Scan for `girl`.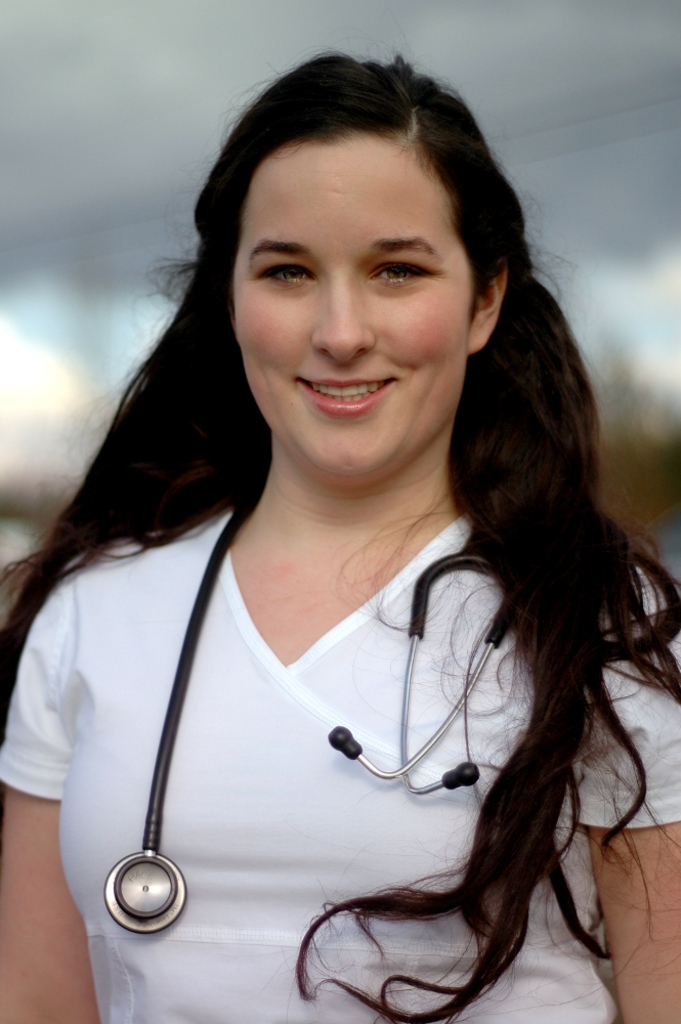
Scan result: (0, 50, 680, 1023).
